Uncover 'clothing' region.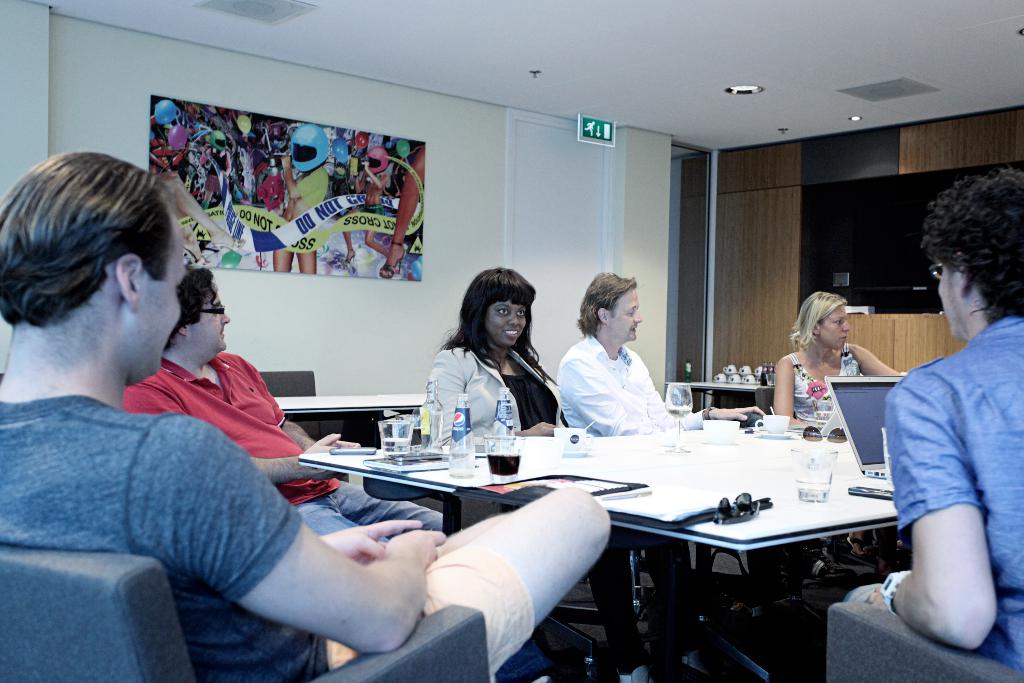
Uncovered: {"x1": 422, "y1": 336, "x2": 698, "y2": 650}.
